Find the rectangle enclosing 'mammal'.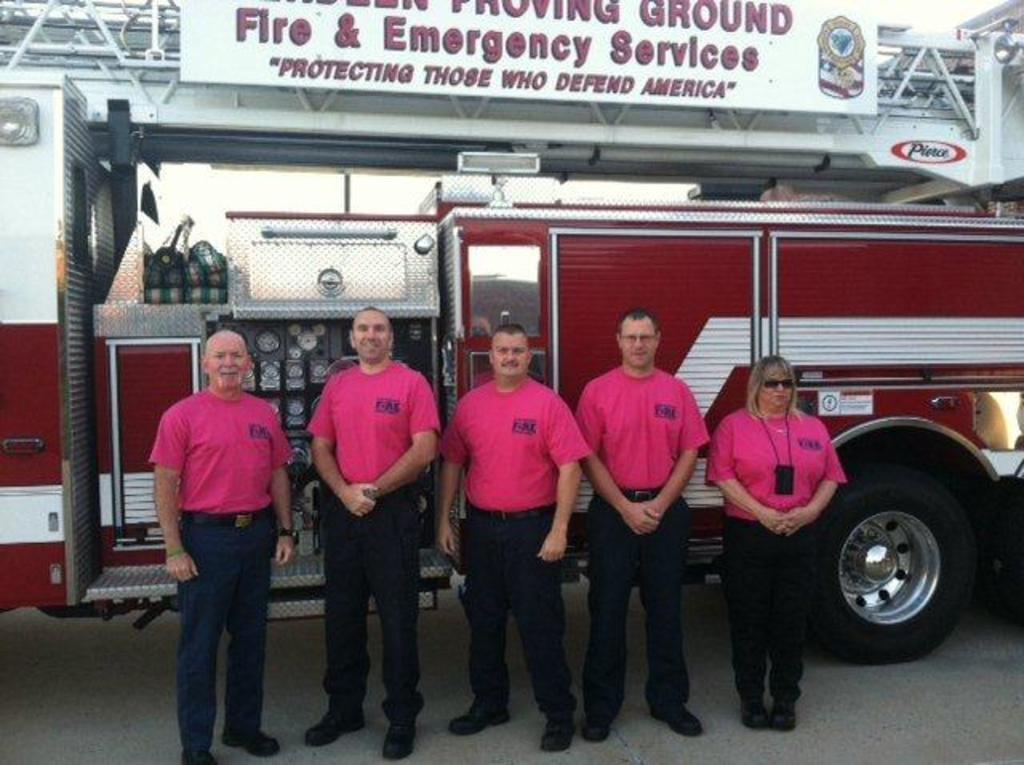
Rect(291, 306, 438, 735).
